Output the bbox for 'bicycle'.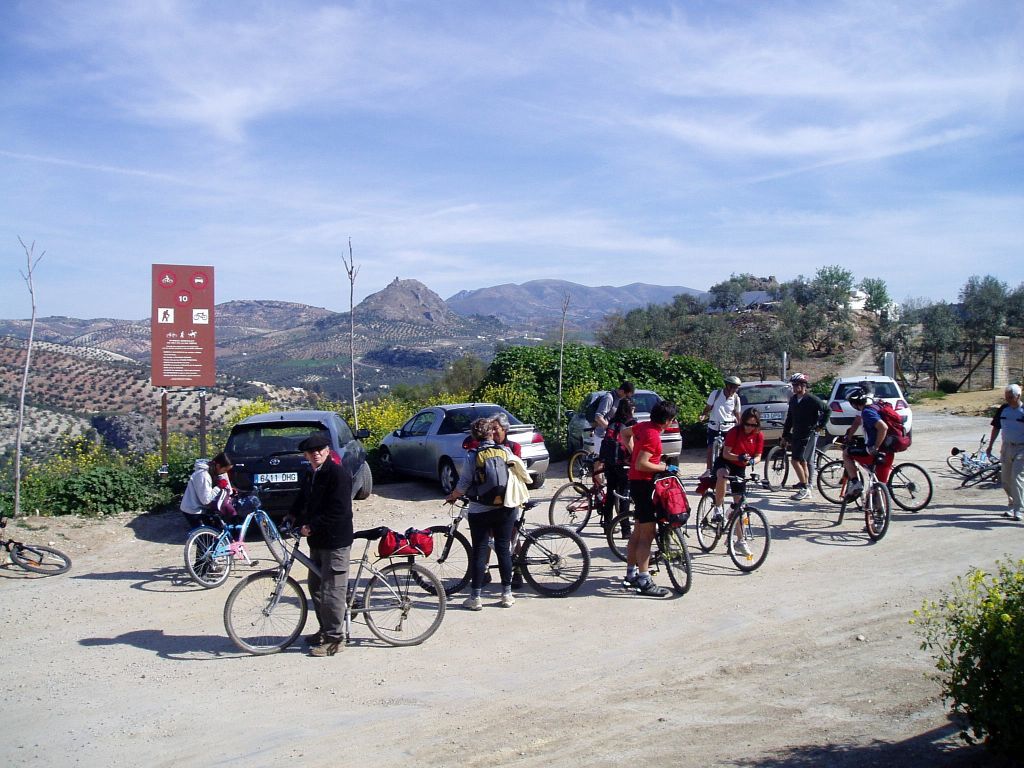
223, 512, 444, 654.
